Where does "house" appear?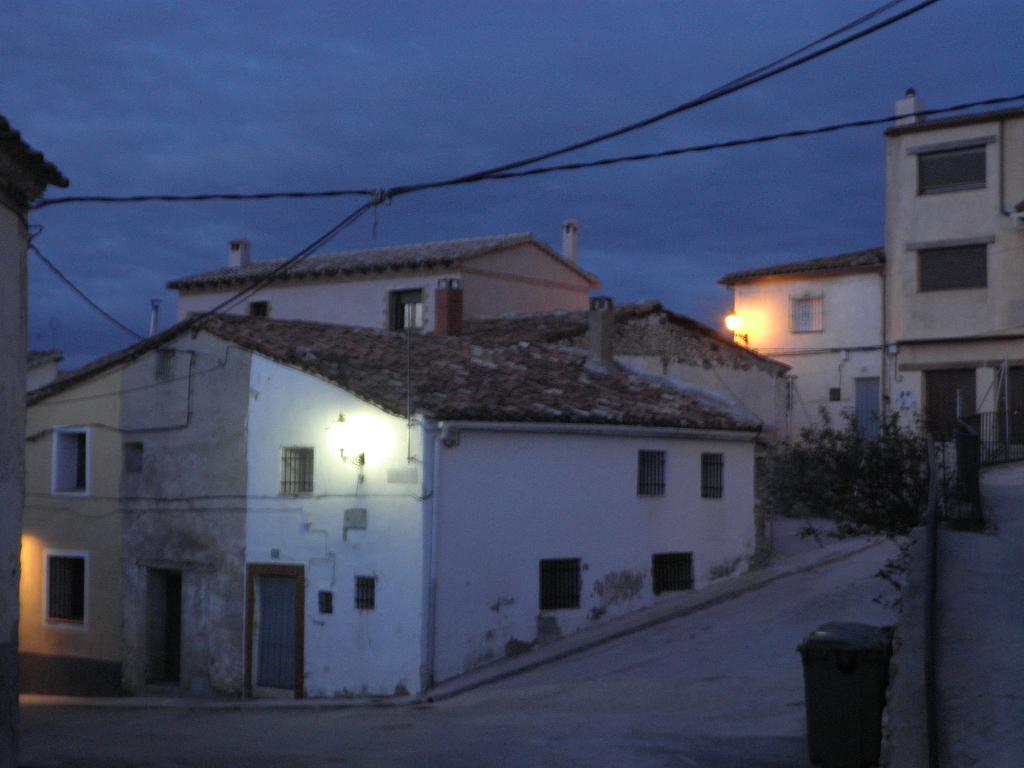
Appears at [420,335,769,714].
